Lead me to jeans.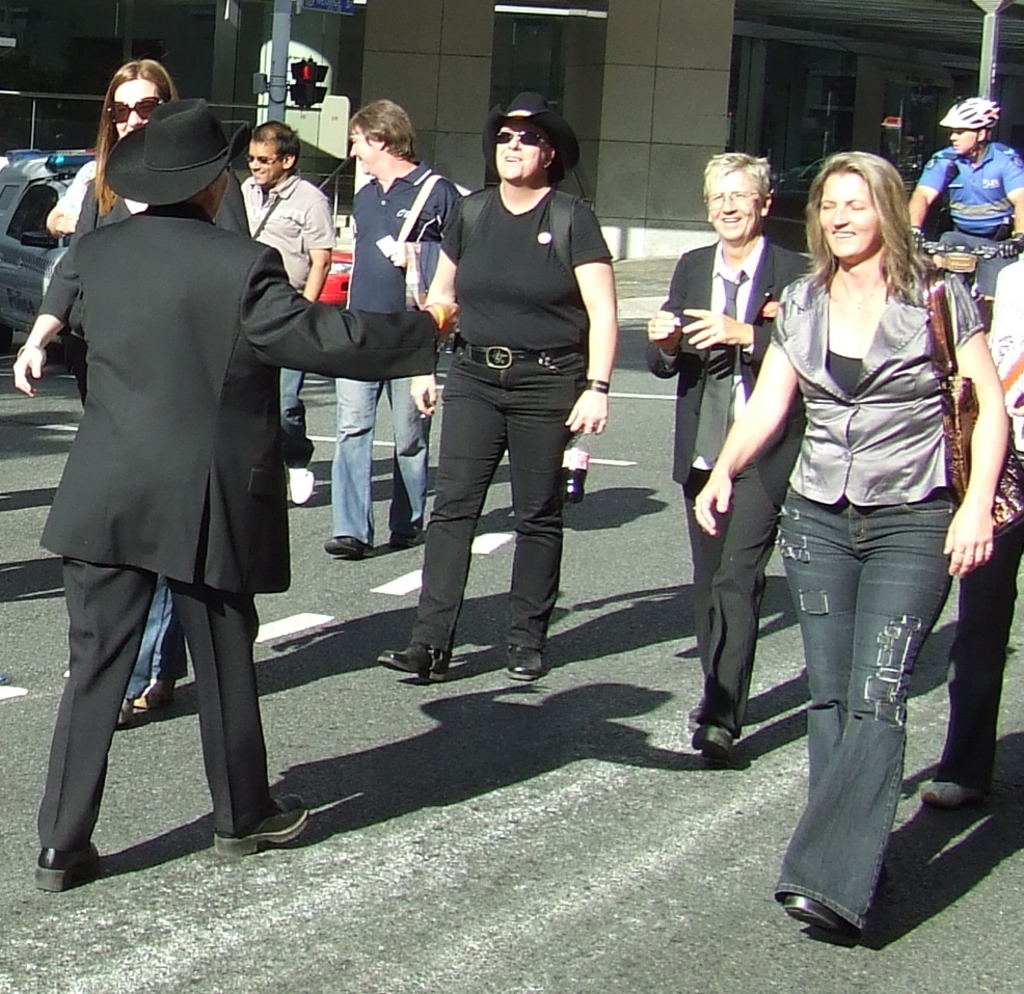
Lead to {"left": 330, "top": 379, "right": 427, "bottom": 543}.
